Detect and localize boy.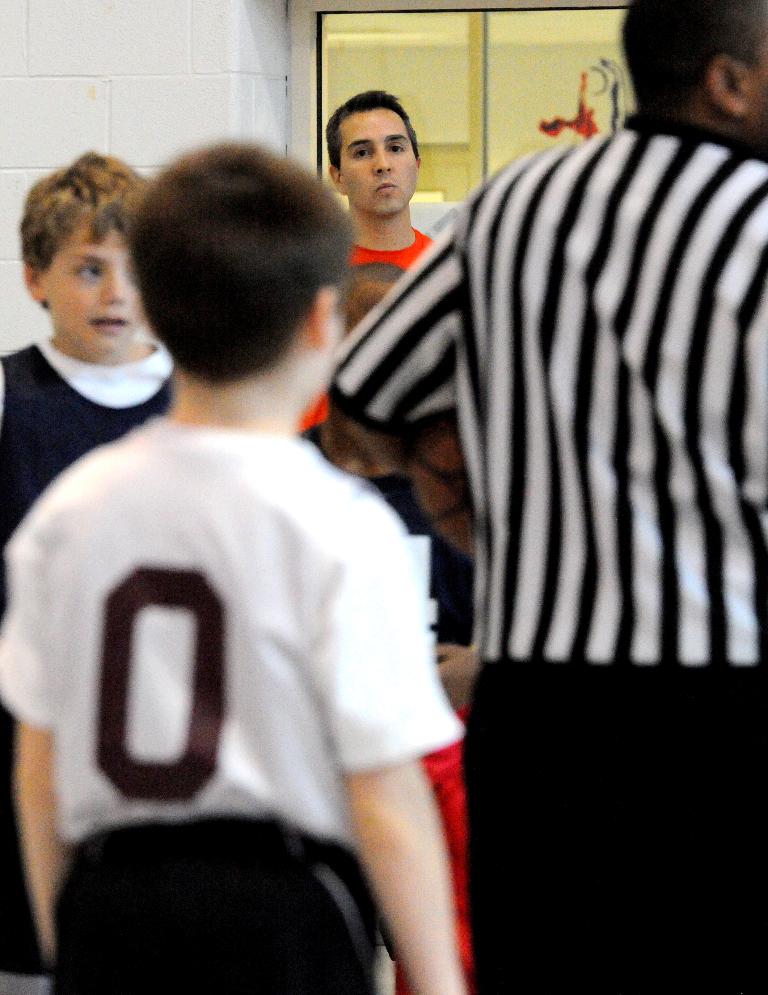
Localized at x1=0, y1=152, x2=484, y2=994.
